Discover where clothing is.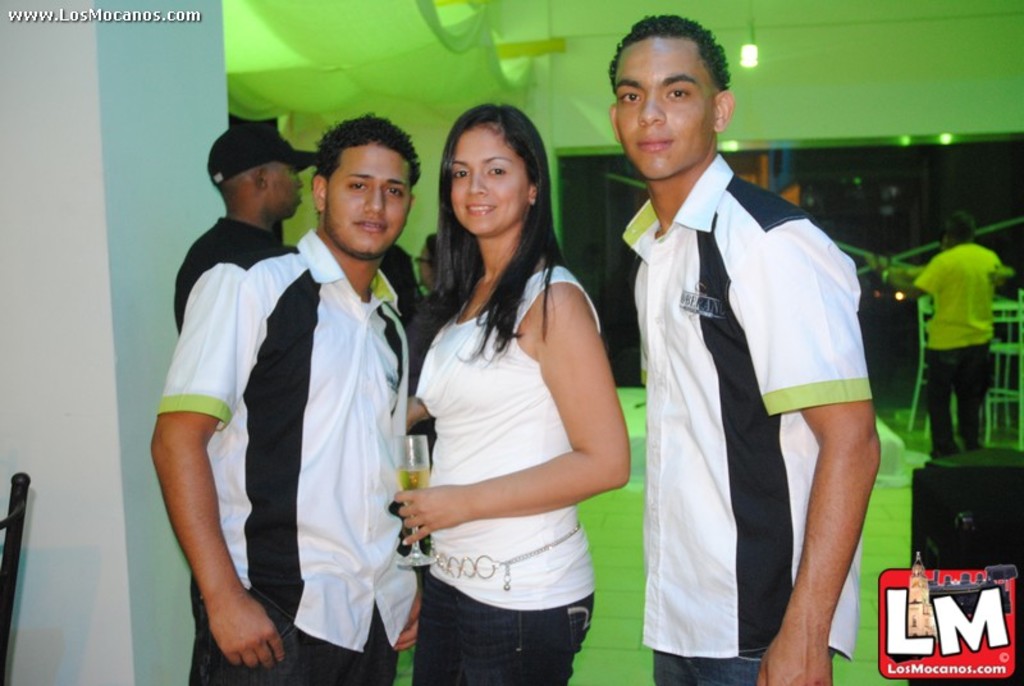
Discovered at 906:239:1019:448.
